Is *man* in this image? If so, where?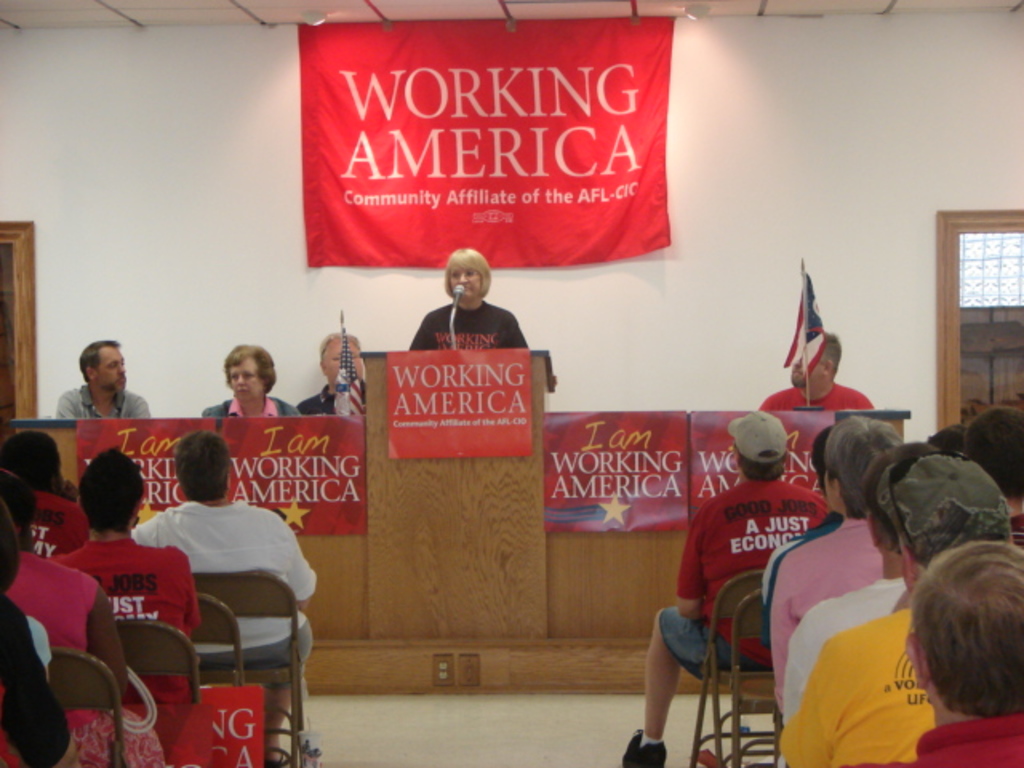
Yes, at bbox(622, 414, 830, 766).
